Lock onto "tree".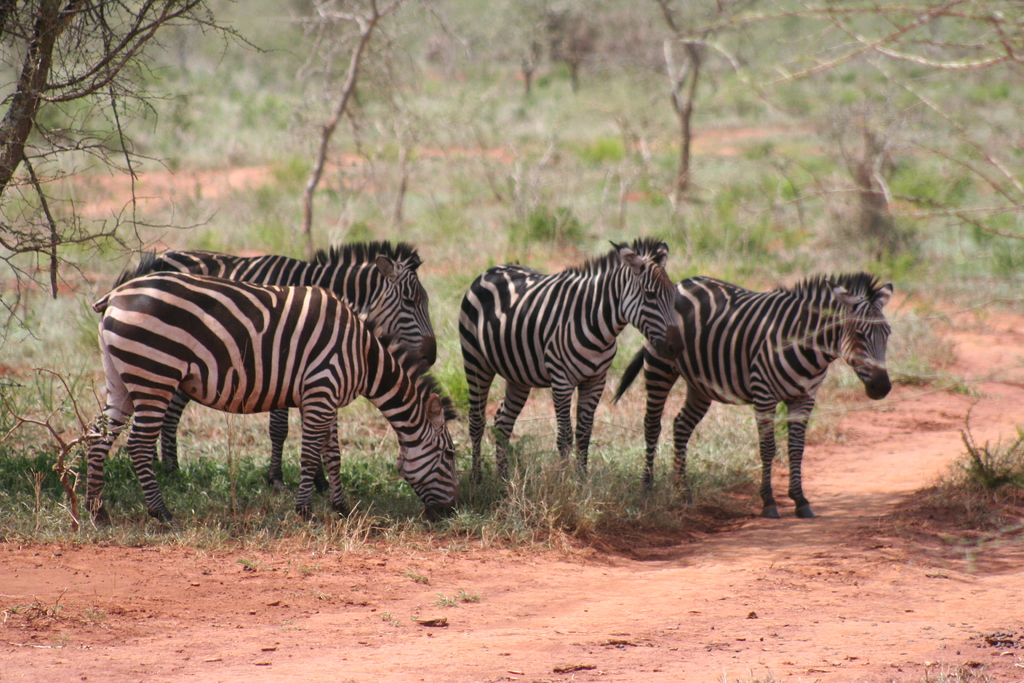
Locked: 596:0:810:284.
